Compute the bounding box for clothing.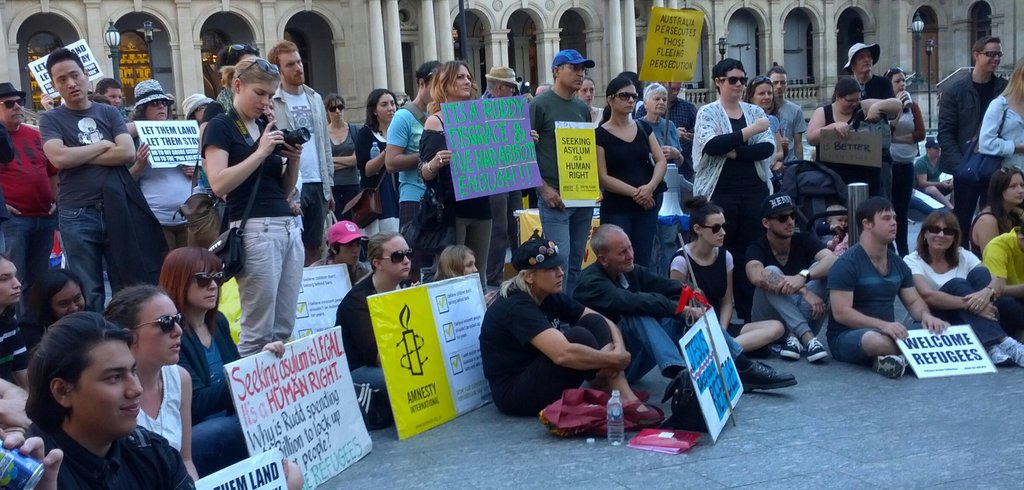
pyautogui.locateOnScreen(522, 86, 593, 271).
